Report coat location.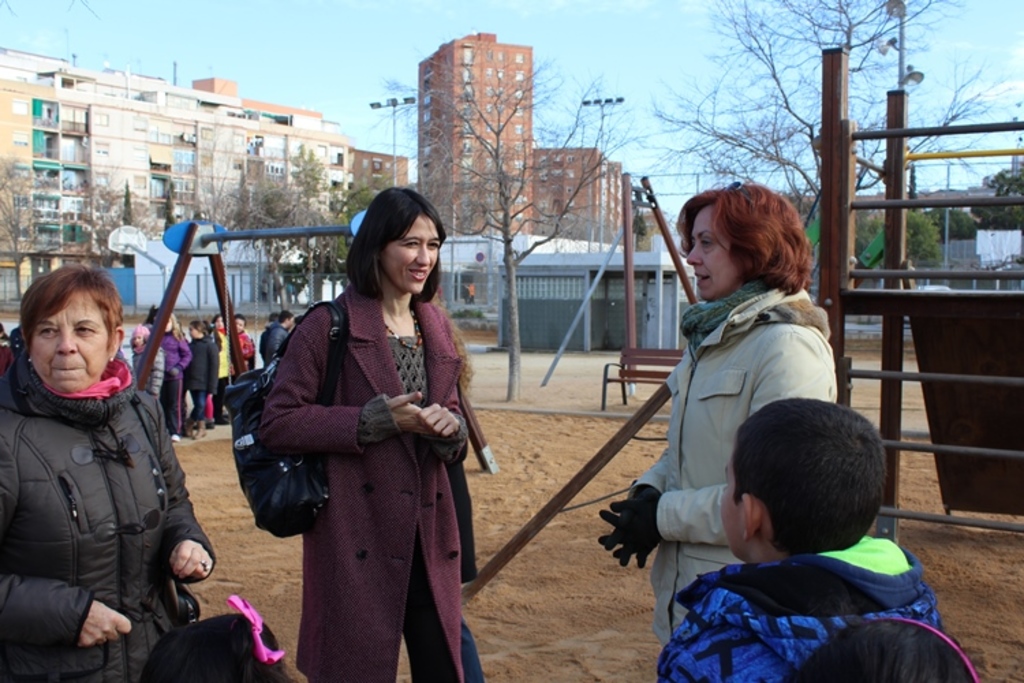
Report: bbox(635, 279, 838, 654).
